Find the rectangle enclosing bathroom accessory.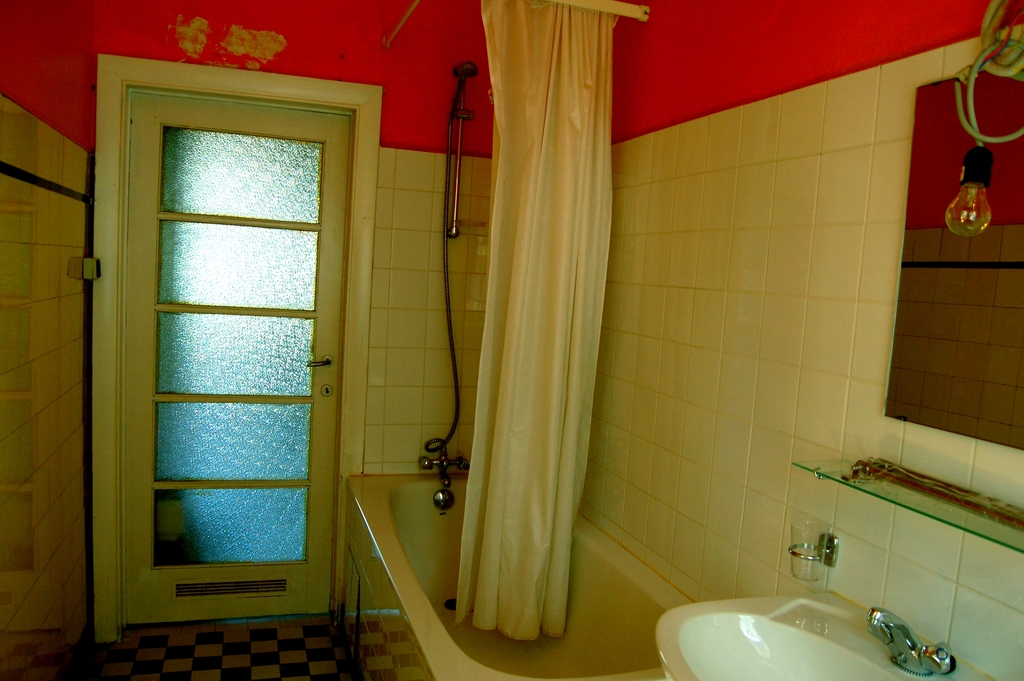
[left=852, top=607, right=976, bottom=680].
